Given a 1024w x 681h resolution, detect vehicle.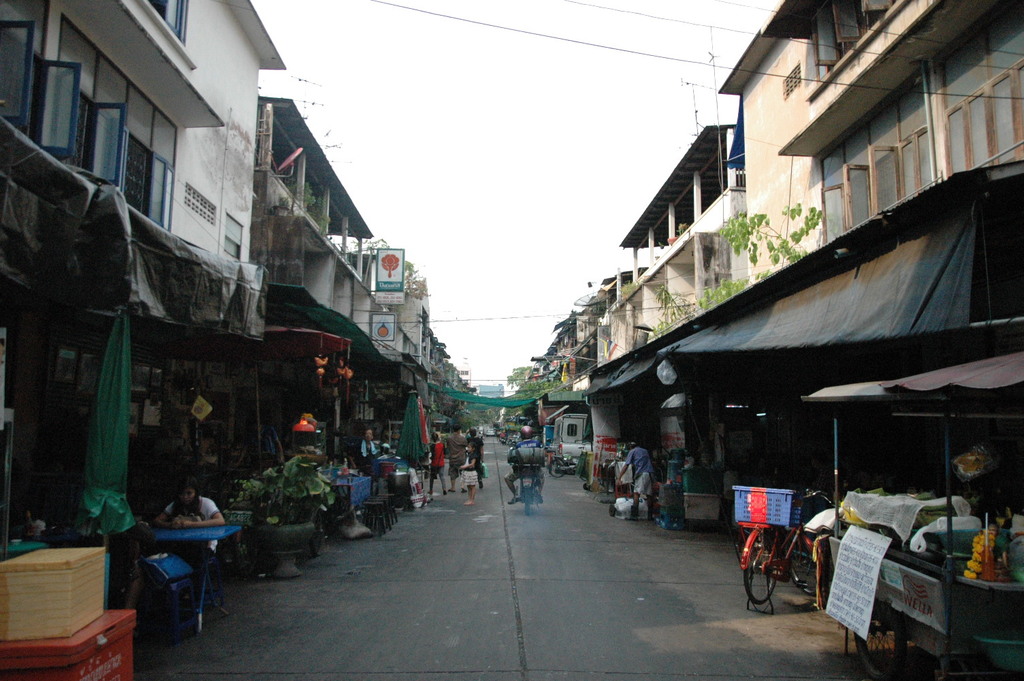
BBox(508, 437, 546, 459).
